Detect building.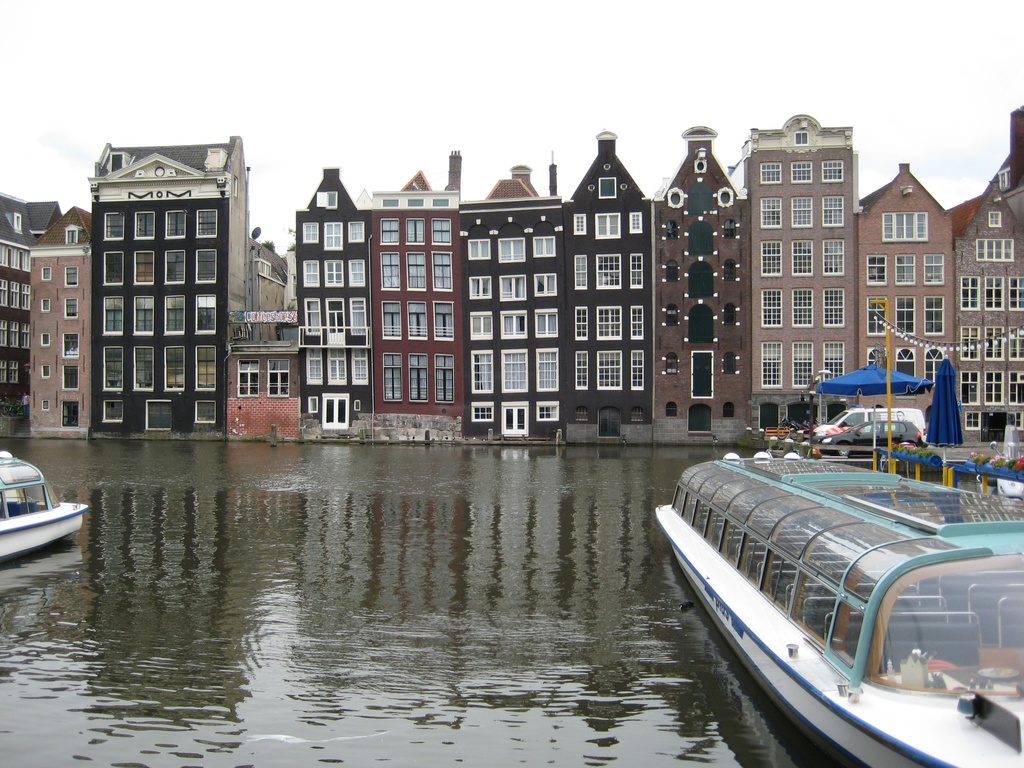
Detected at detection(87, 134, 249, 443).
